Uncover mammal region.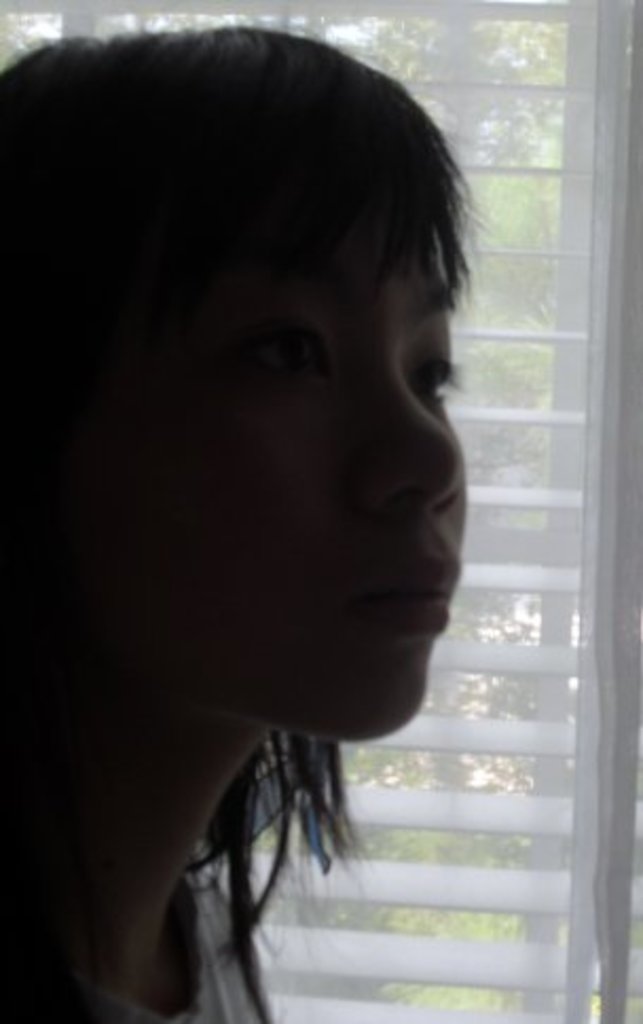
Uncovered: 0,38,491,1022.
